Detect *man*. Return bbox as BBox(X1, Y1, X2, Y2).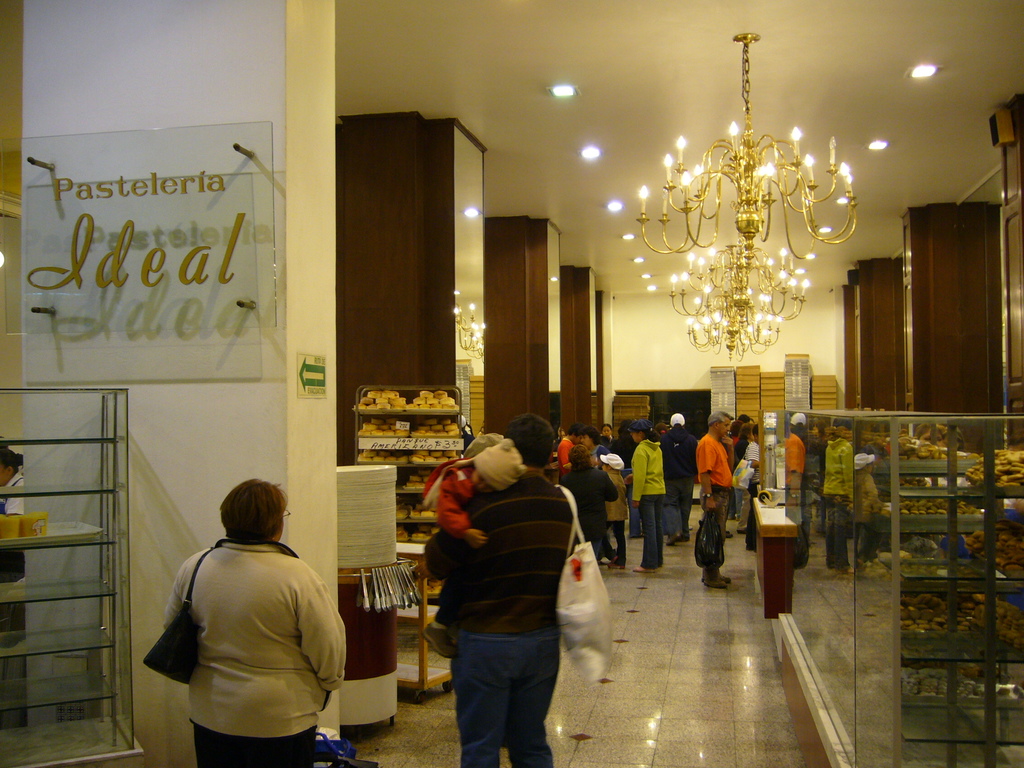
BBox(424, 415, 578, 767).
